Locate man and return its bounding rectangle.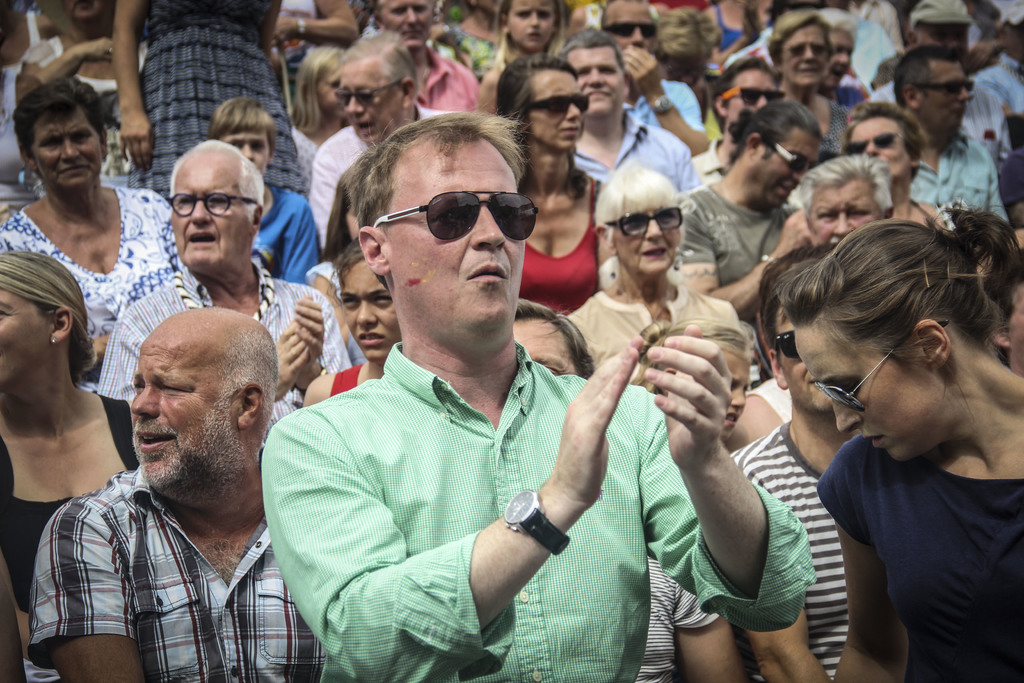
bbox=(598, 0, 728, 160).
